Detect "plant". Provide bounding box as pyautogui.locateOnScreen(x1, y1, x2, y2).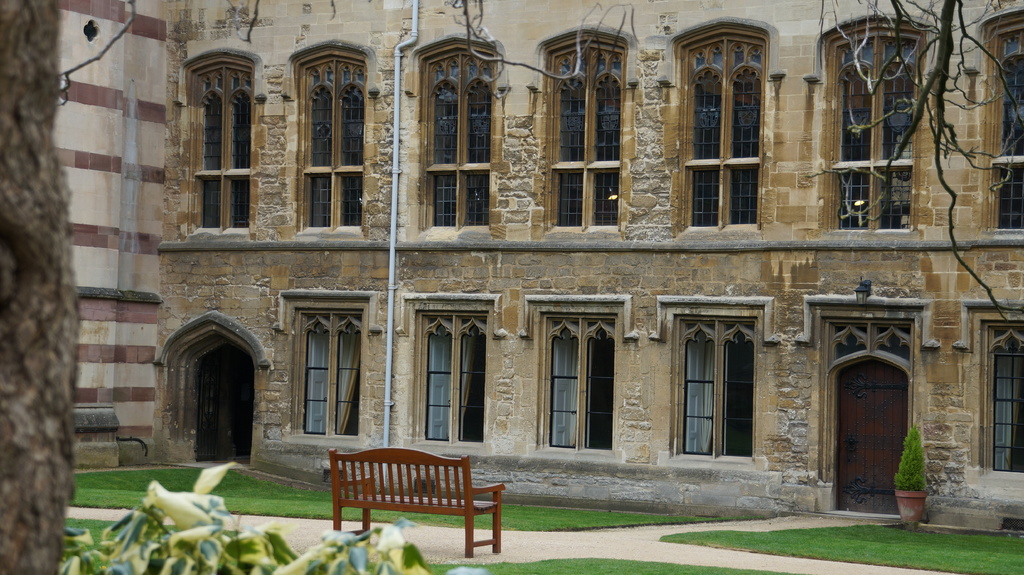
pyautogui.locateOnScreen(61, 437, 772, 542).
